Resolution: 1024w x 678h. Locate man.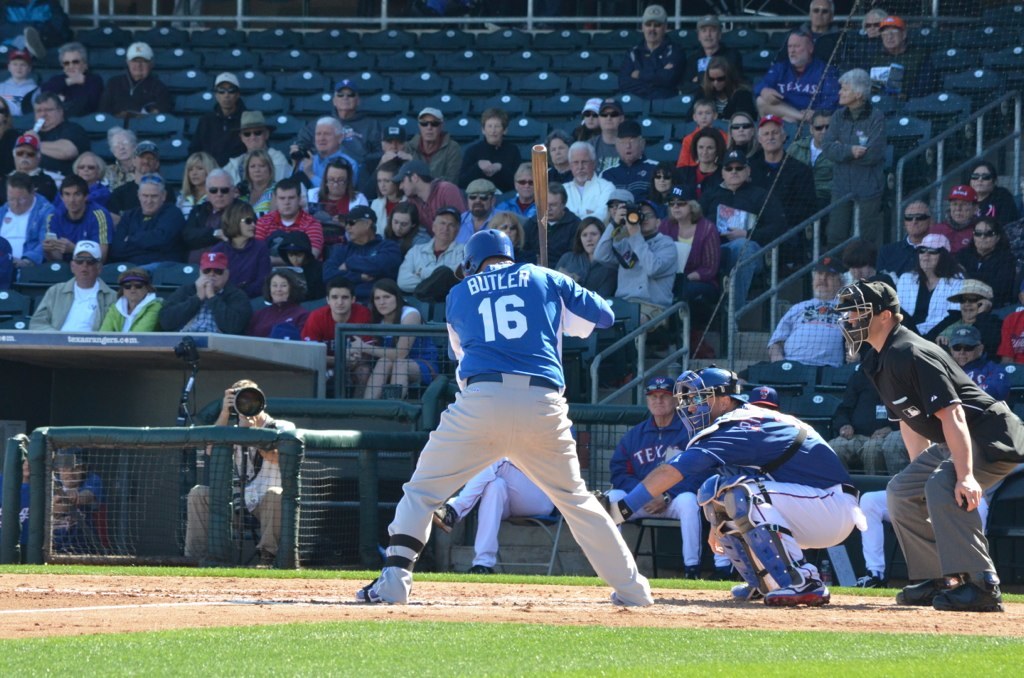
rect(287, 79, 384, 168).
